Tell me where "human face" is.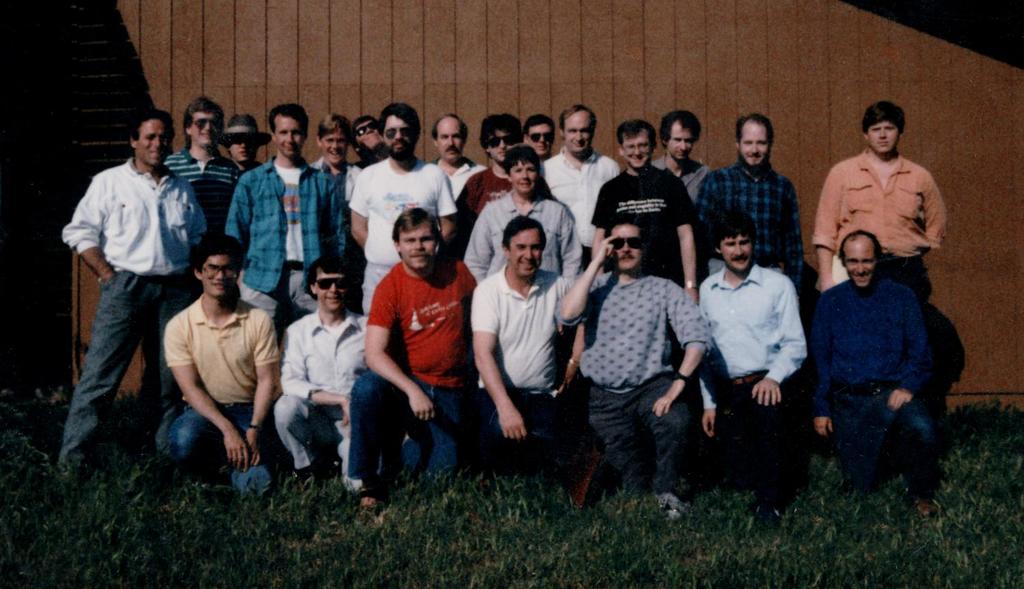
"human face" is at select_region(511, 158, 532, 194).
